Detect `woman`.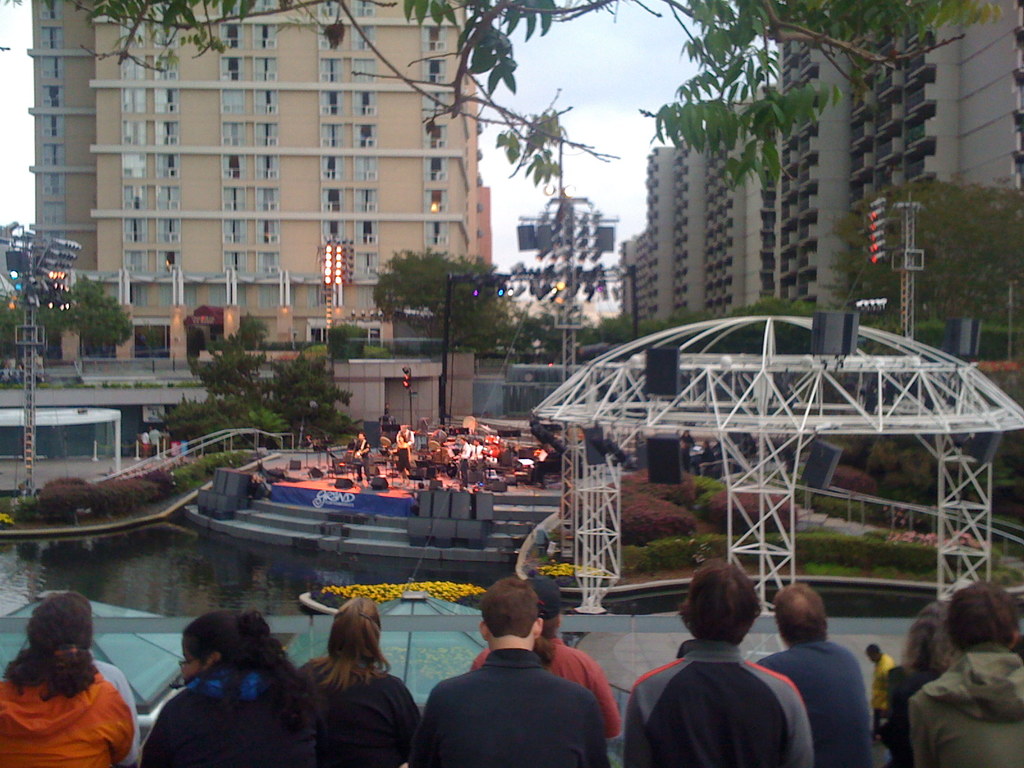
Detected at pyautogui.locateOnScreen(0, 589, 152, 767).
